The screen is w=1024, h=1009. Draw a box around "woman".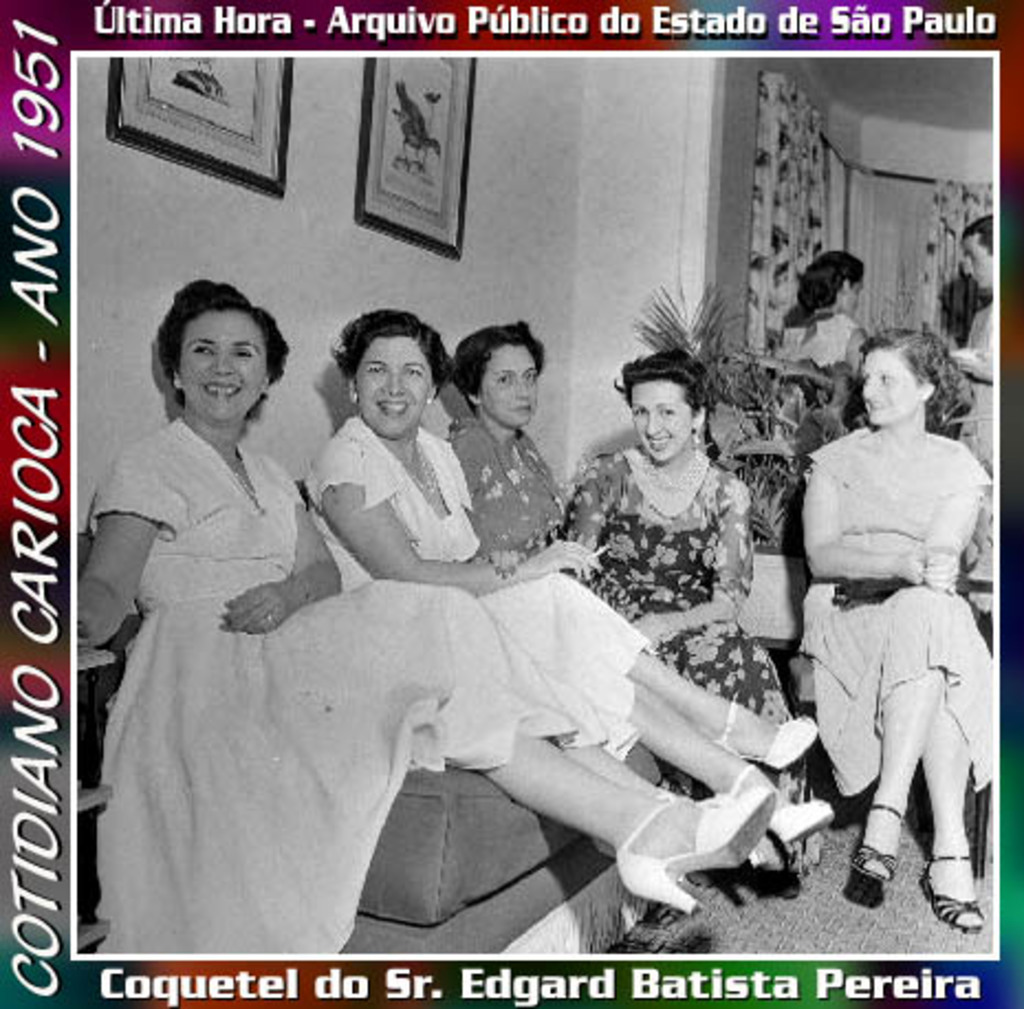
bbox=[559, 348, 826, 886].
